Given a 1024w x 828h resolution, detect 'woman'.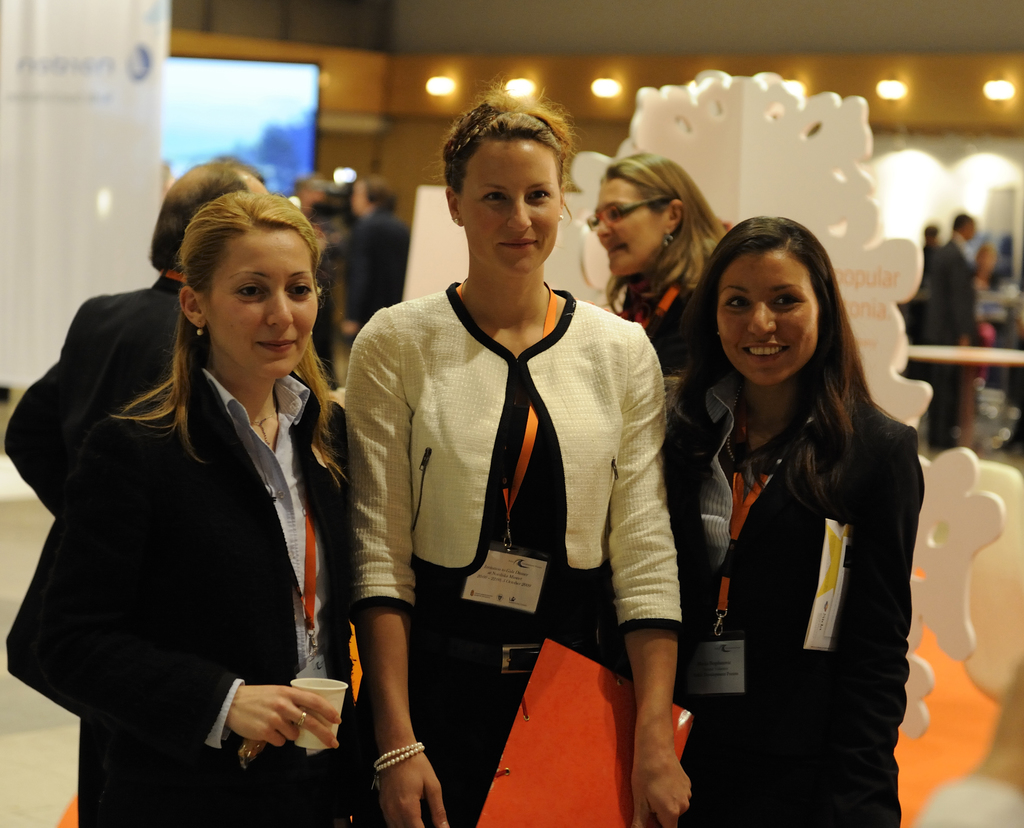
[653,212,929,827].
